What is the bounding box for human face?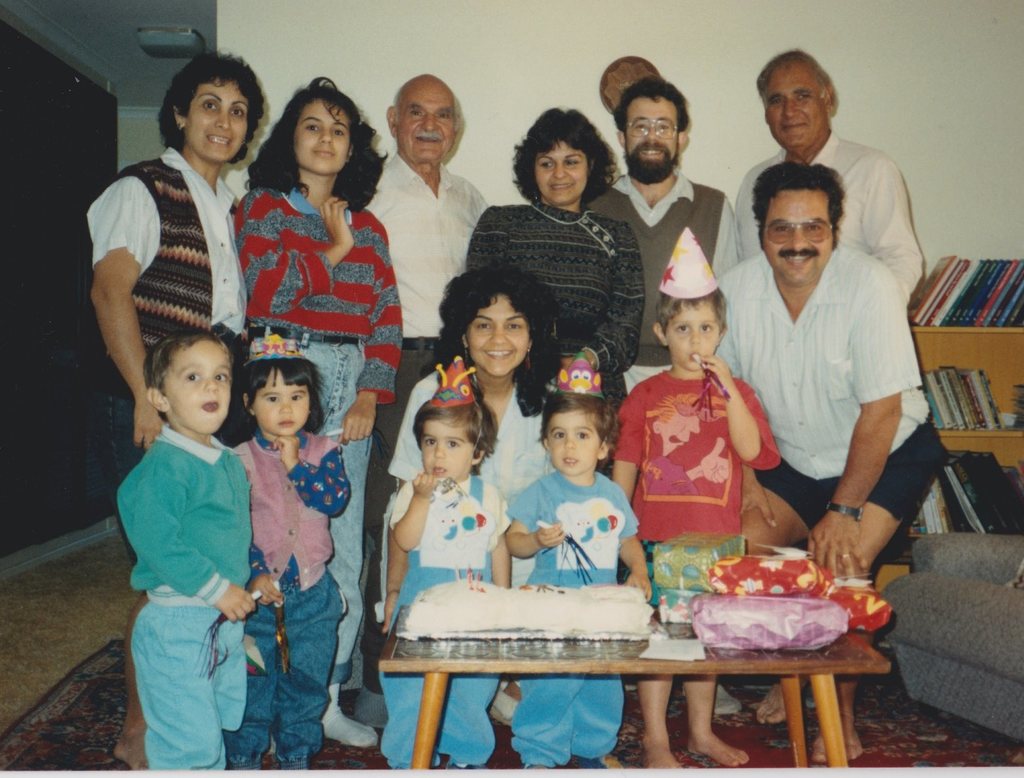
185,79,258,162.
